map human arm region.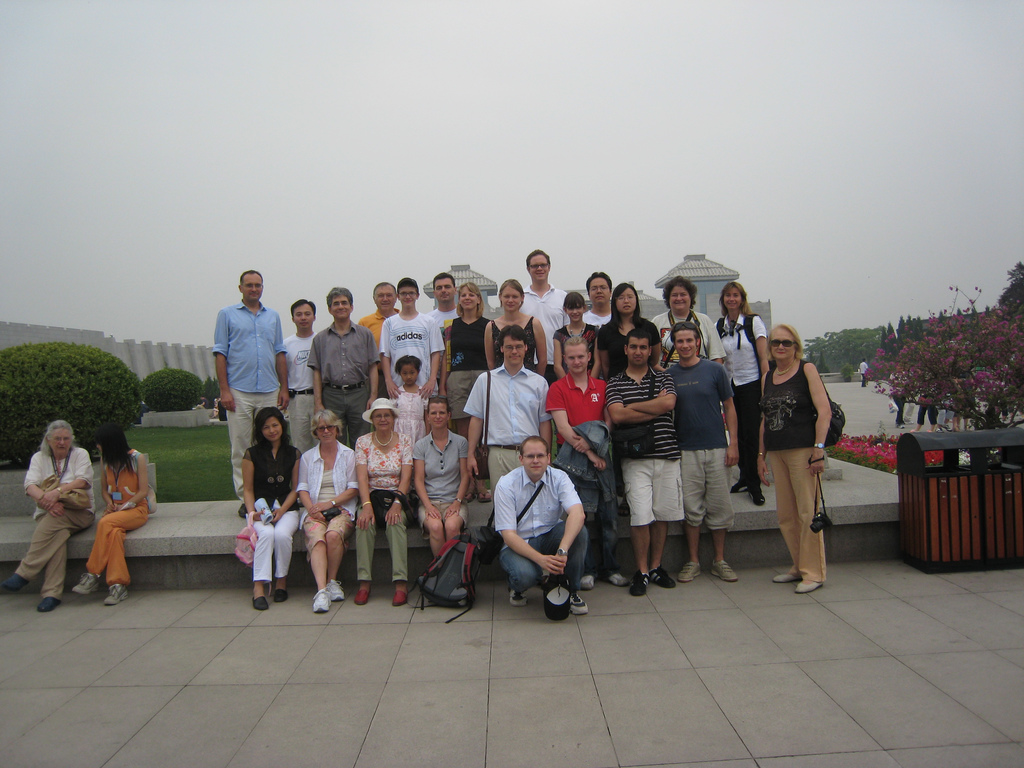
Mapped to left=292, top=452, right=328, bottom=525.
